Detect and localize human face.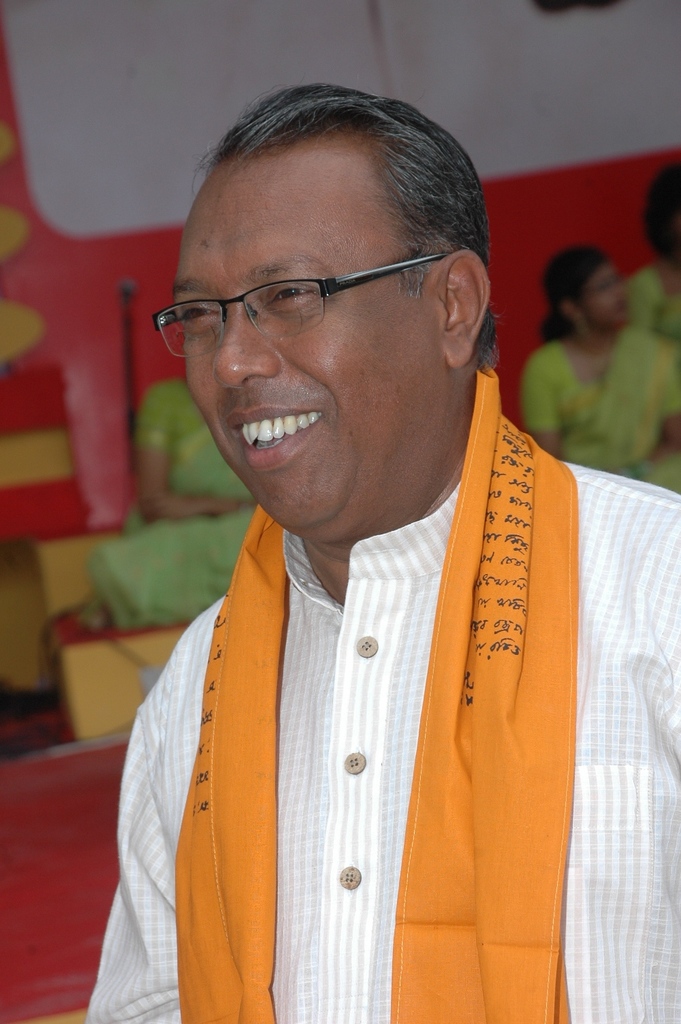
Localized at BBox(175, 198, 424, 532).
